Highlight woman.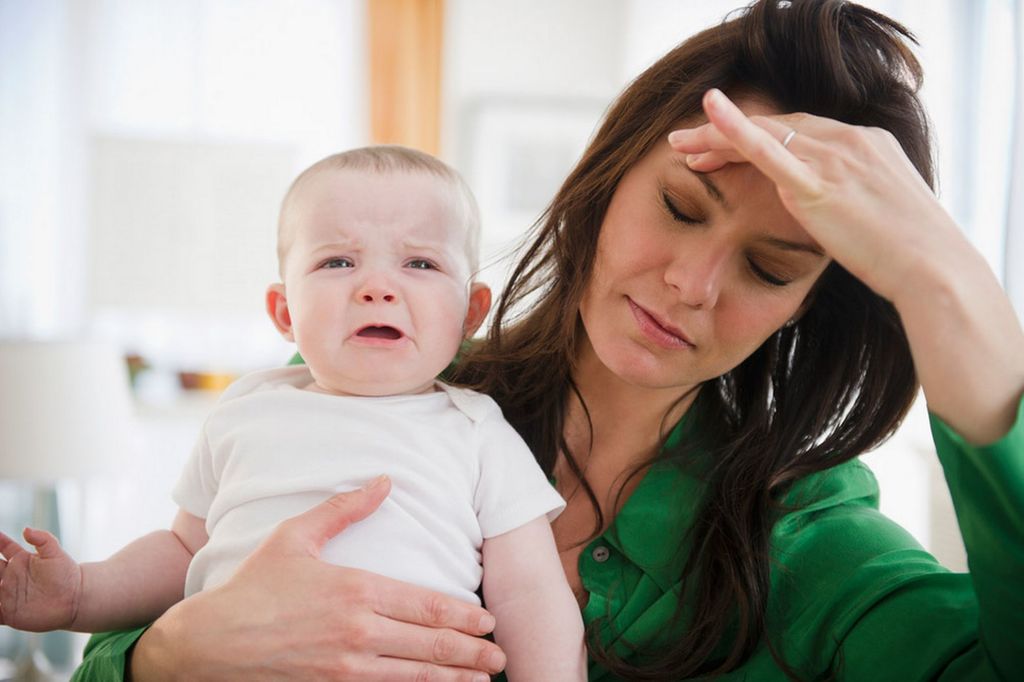
Highlighted region: l=248, t=41, r=927, b=681.
